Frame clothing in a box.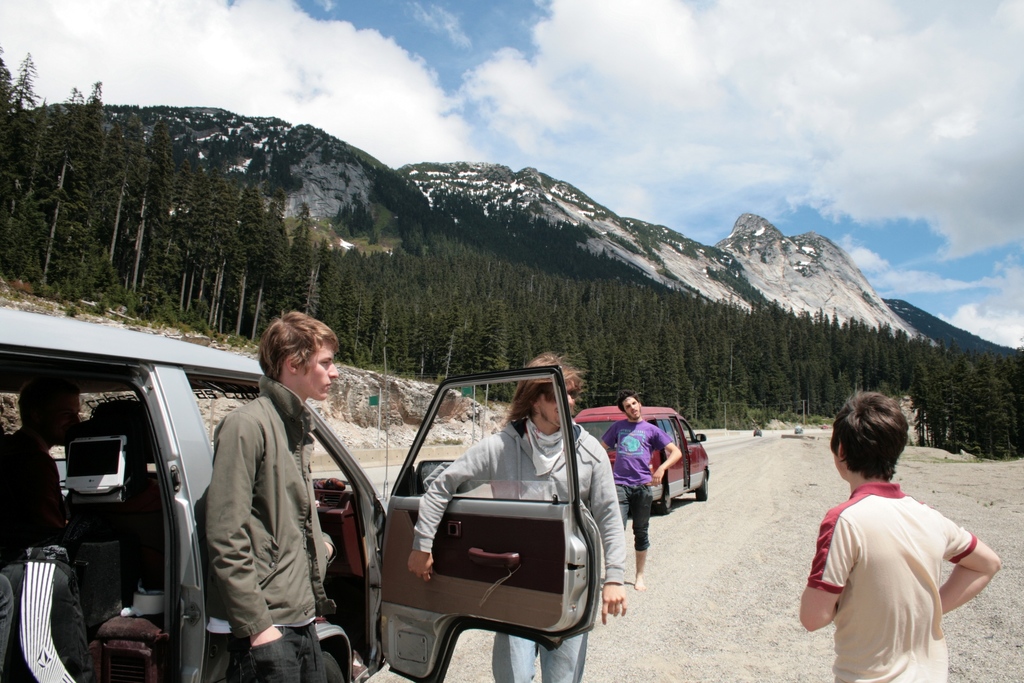
l=196, t=378, r=339, b=682.
